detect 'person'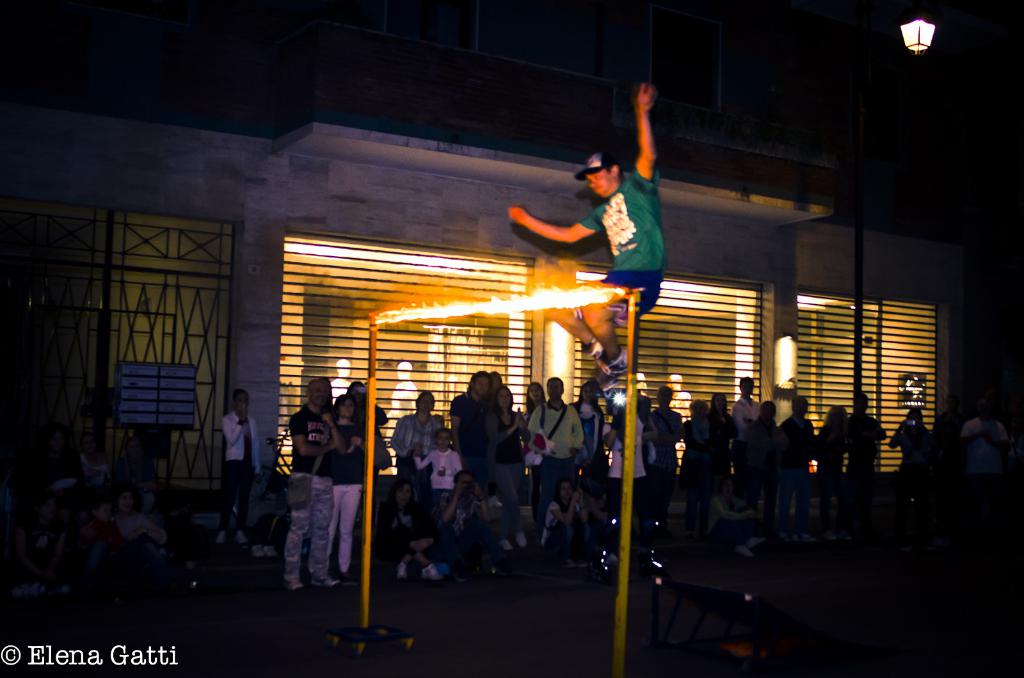
[636, 383, 680, 482]
